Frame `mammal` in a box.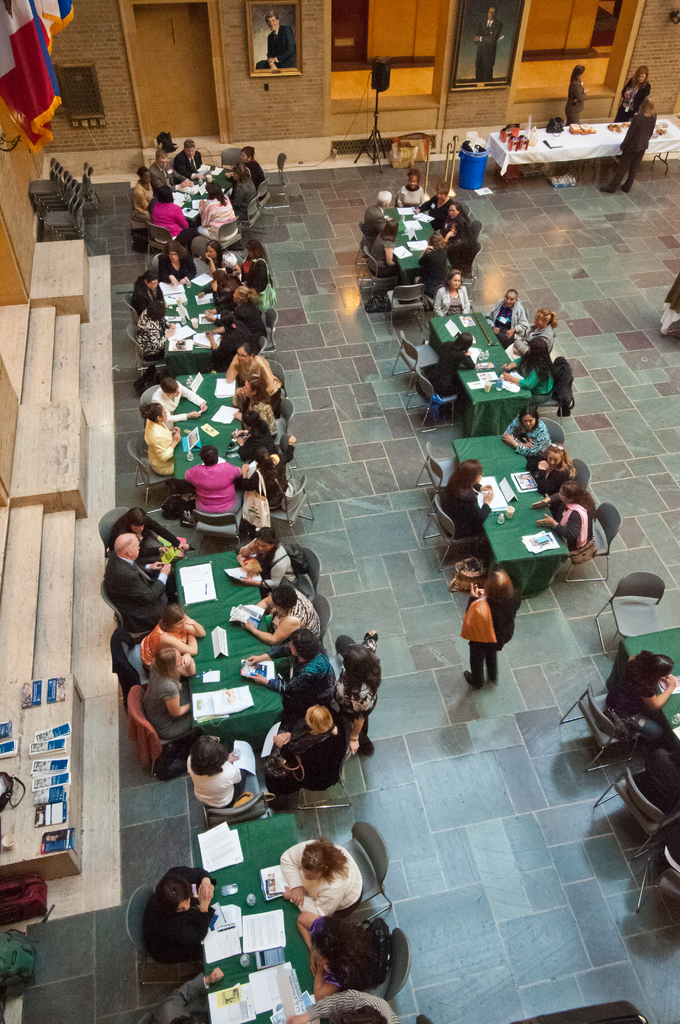
pyautogui.locateOnScreen(104, 534, 168, 627).
